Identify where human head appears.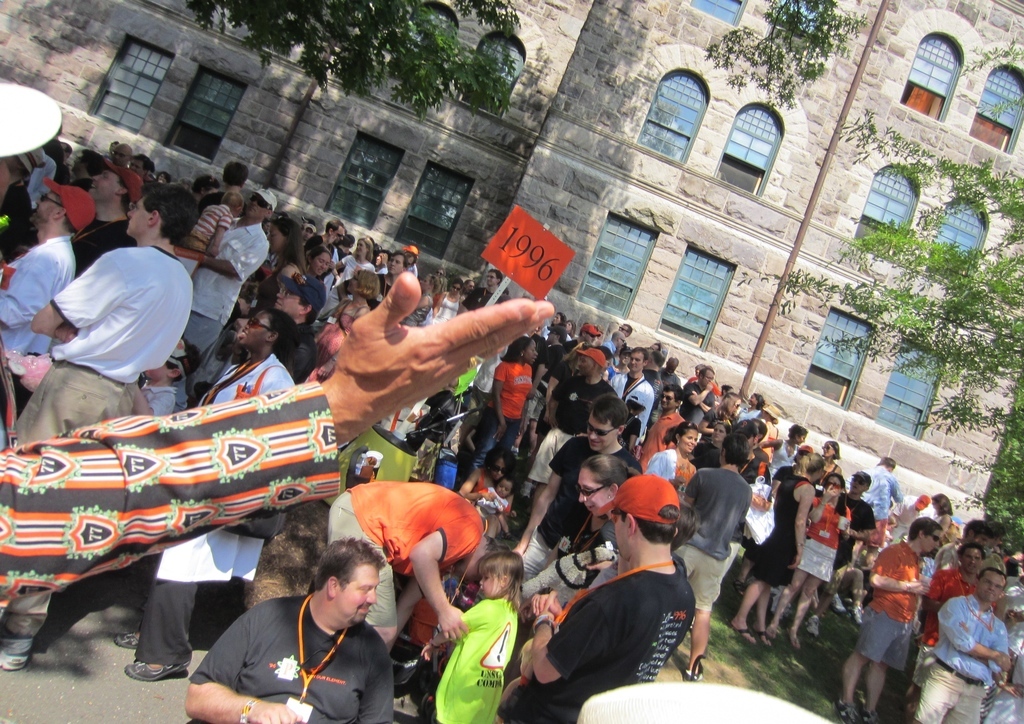
Appears at [375,248,387,264].
